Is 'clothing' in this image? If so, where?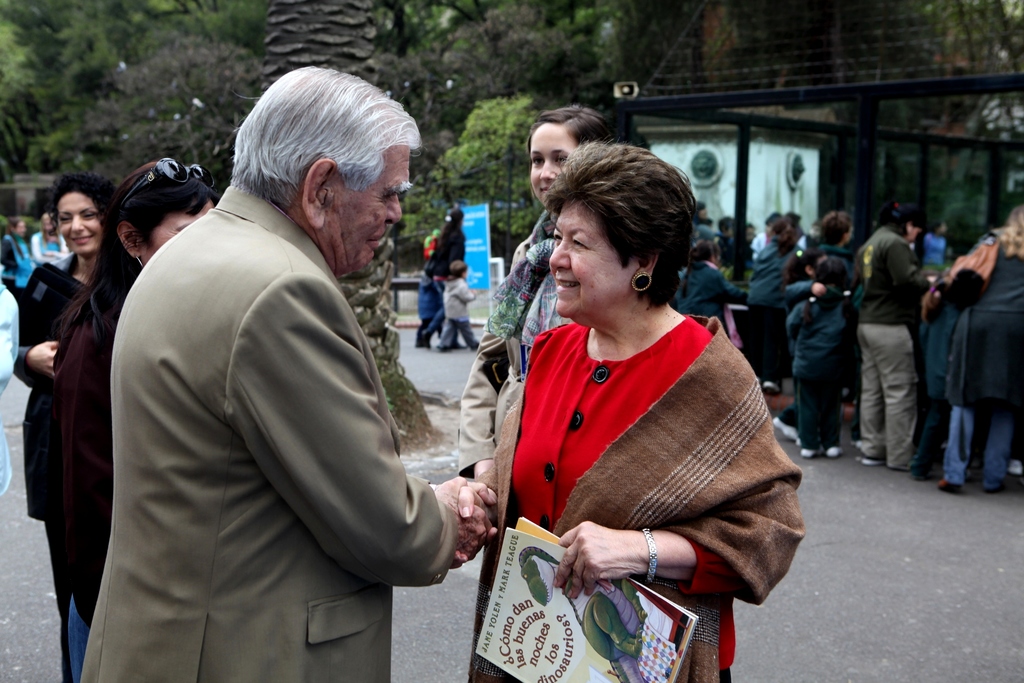
Yes, at 851,224,935,469.
